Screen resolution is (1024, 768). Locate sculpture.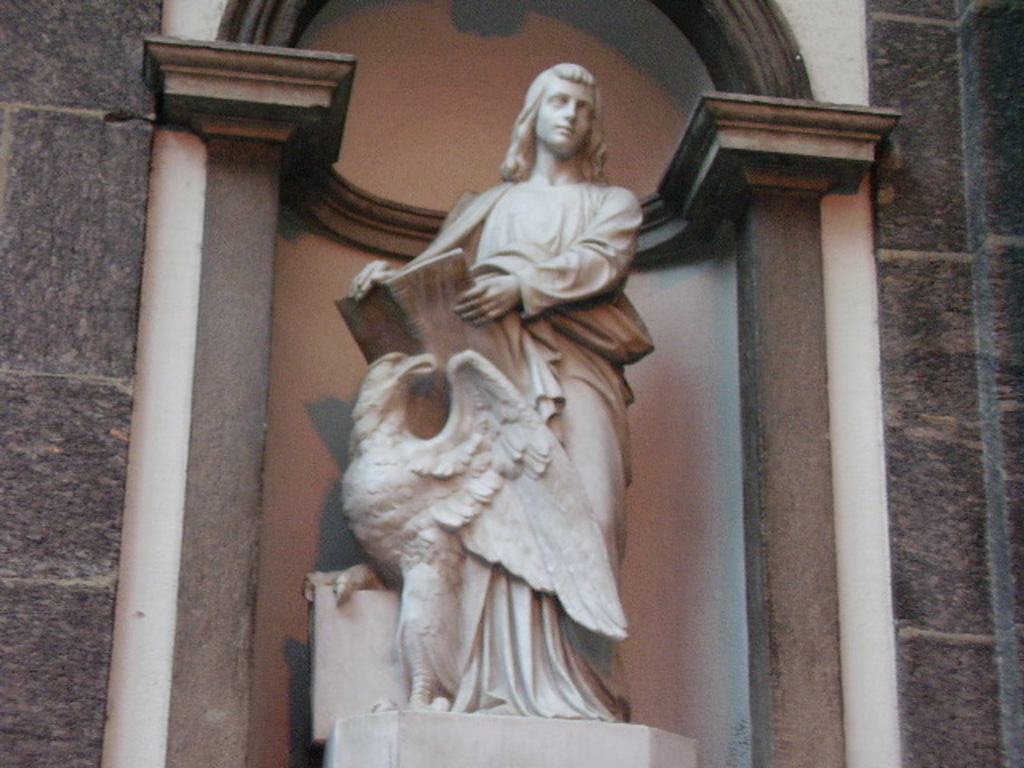
x1=298 y1=58 x2=664 y2=718.
